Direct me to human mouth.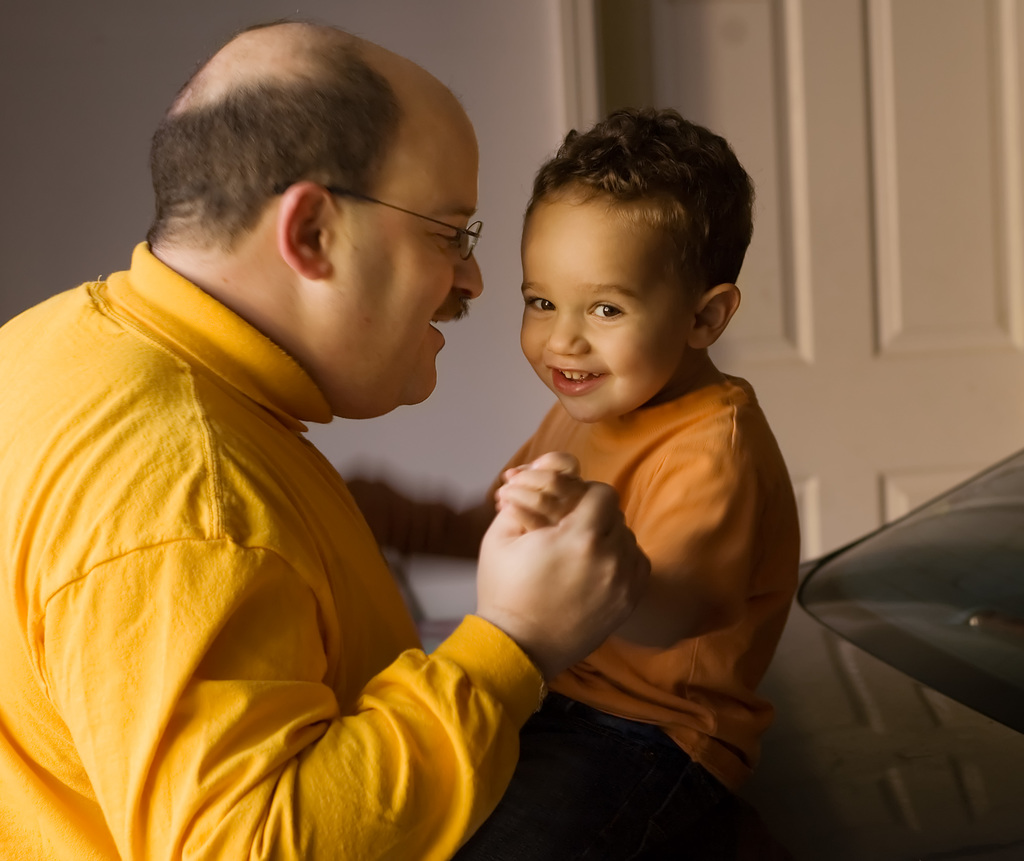
Direction: [x1=549, y1=365, x2=610, y2=393].
